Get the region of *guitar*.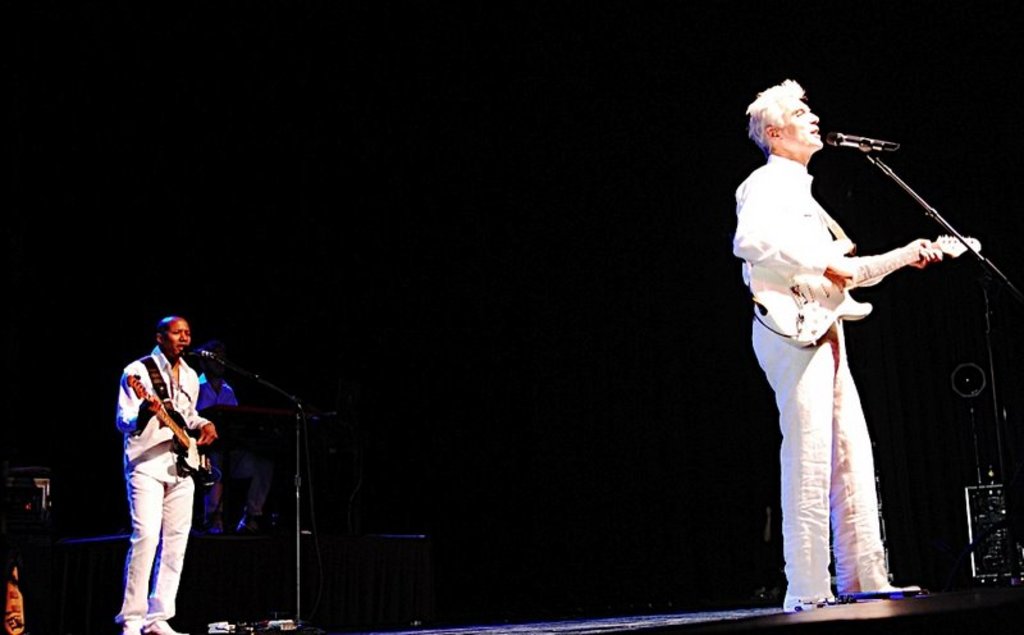
118,382,230,492.
